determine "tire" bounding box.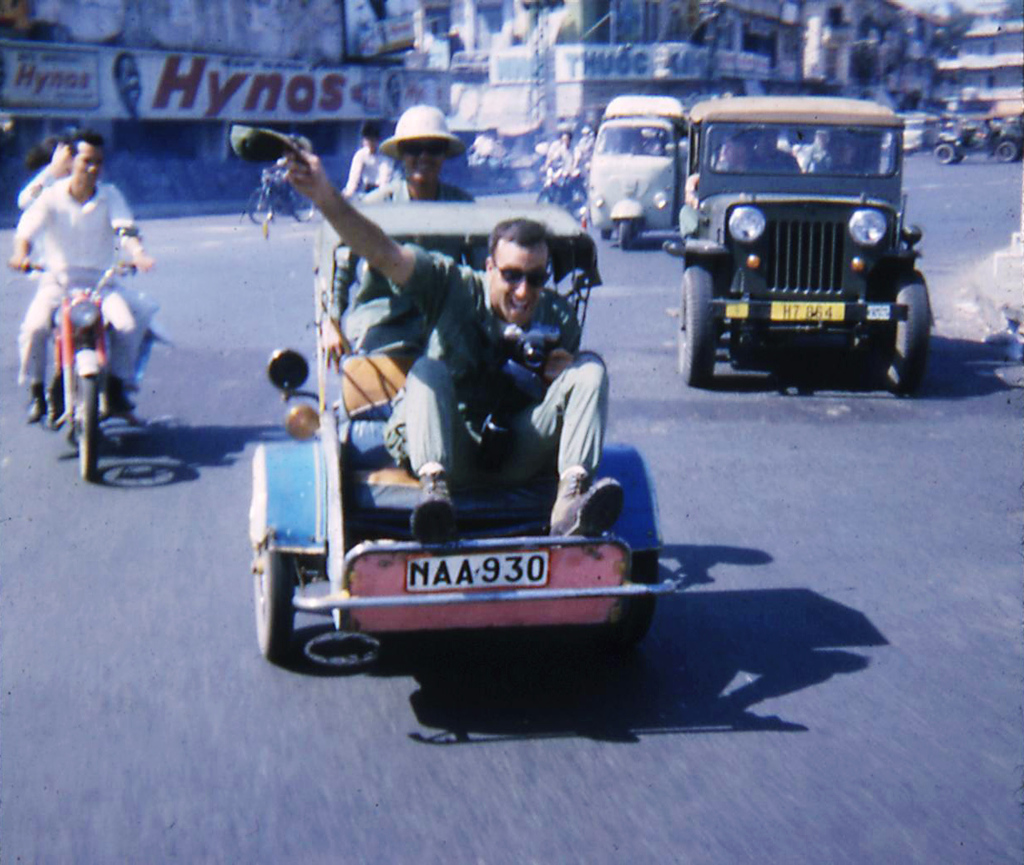
Determined: left=249, top=195, right=271, bottom=225.
